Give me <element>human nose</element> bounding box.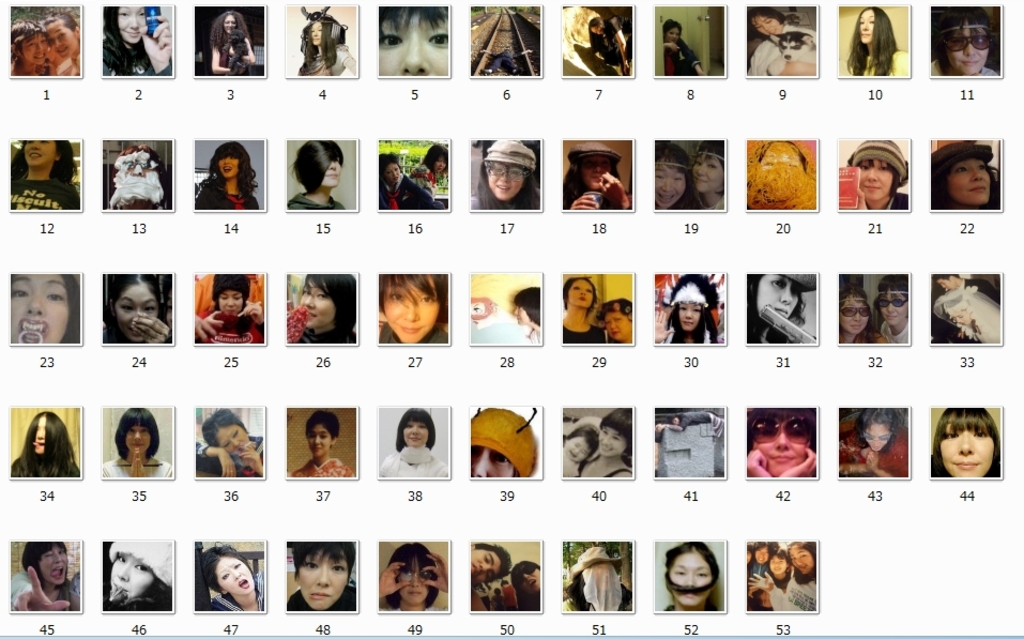
BBox(398, 30, 432, 74).
